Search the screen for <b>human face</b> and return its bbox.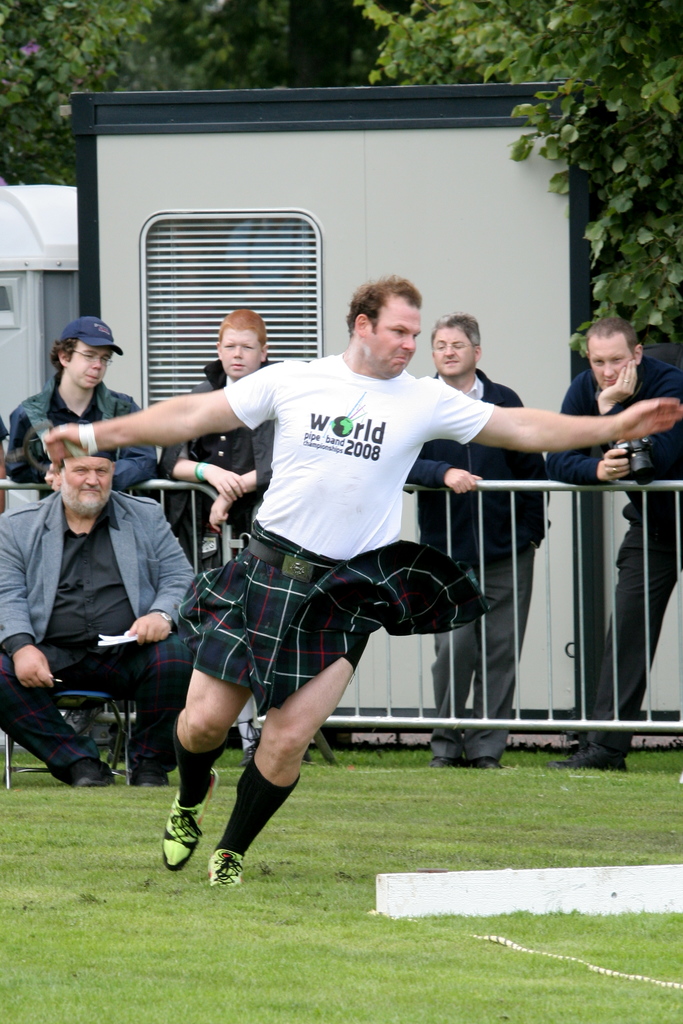
Found: 377 306 419 381.
